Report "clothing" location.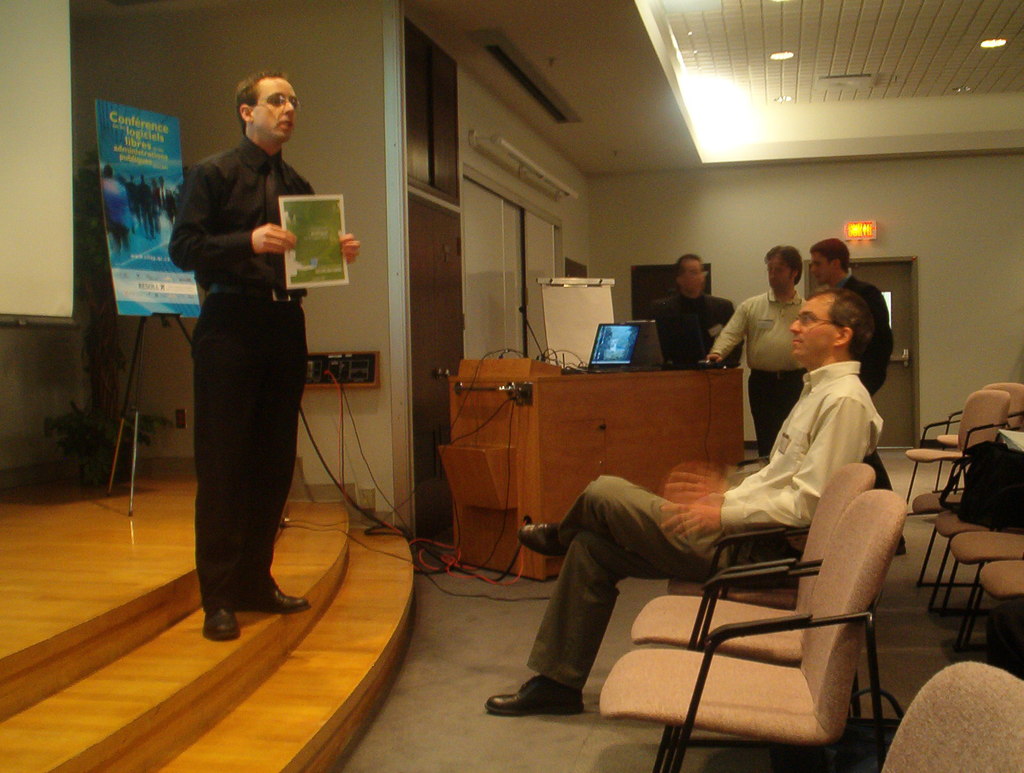
Report: 498,364,886,691.
